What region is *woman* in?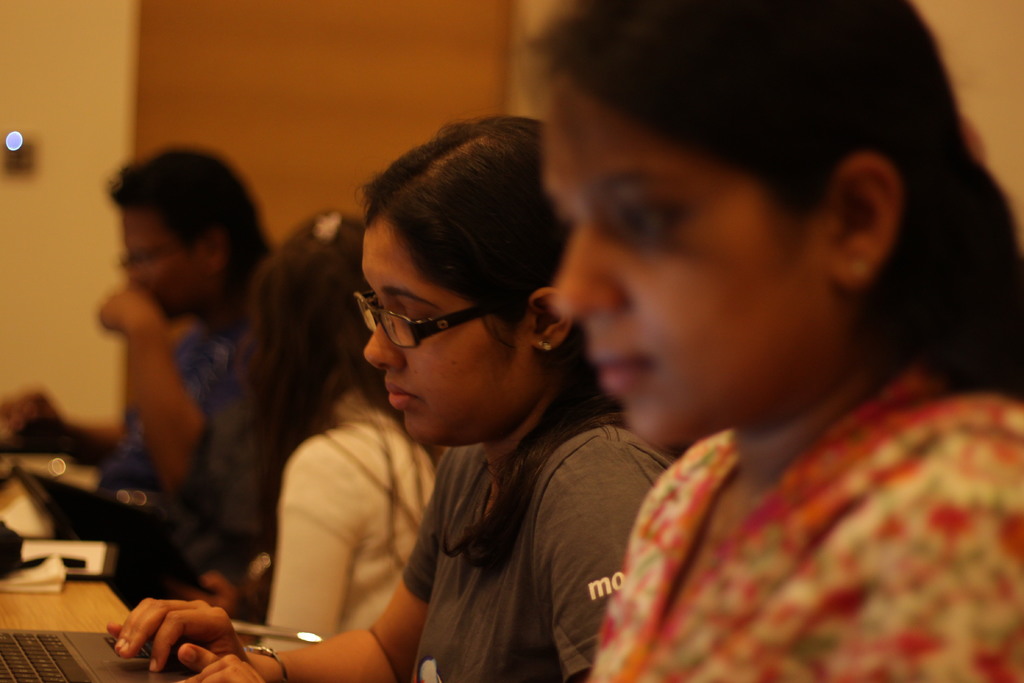
x1=186, y1=211, x2=444, y2=656.
